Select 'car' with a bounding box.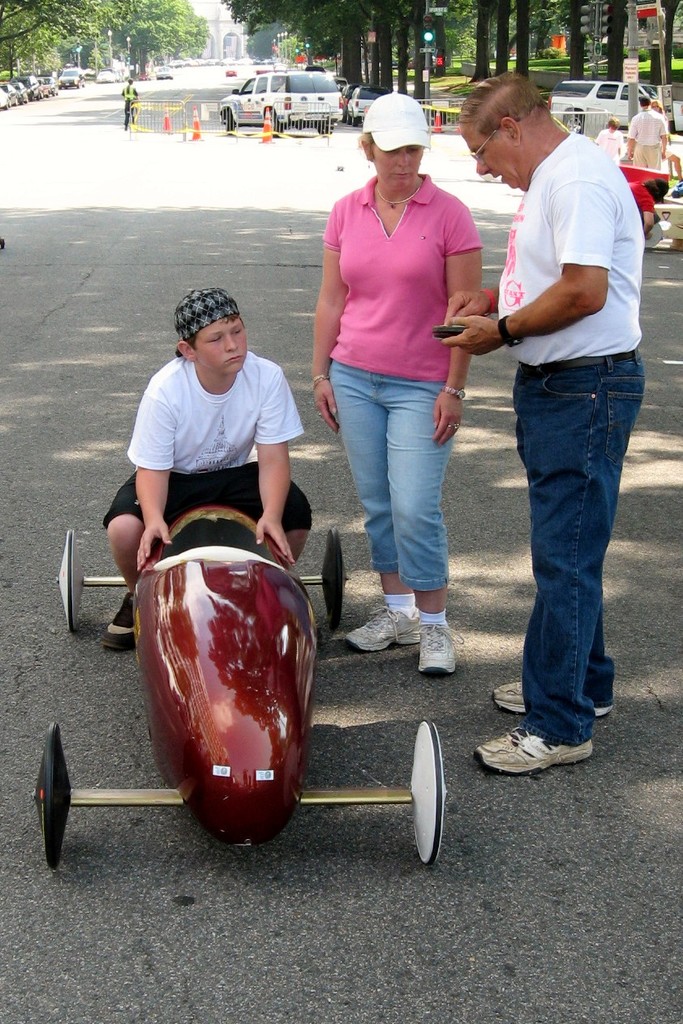
<bbox>0, 85, 8, 113</bbox>.
